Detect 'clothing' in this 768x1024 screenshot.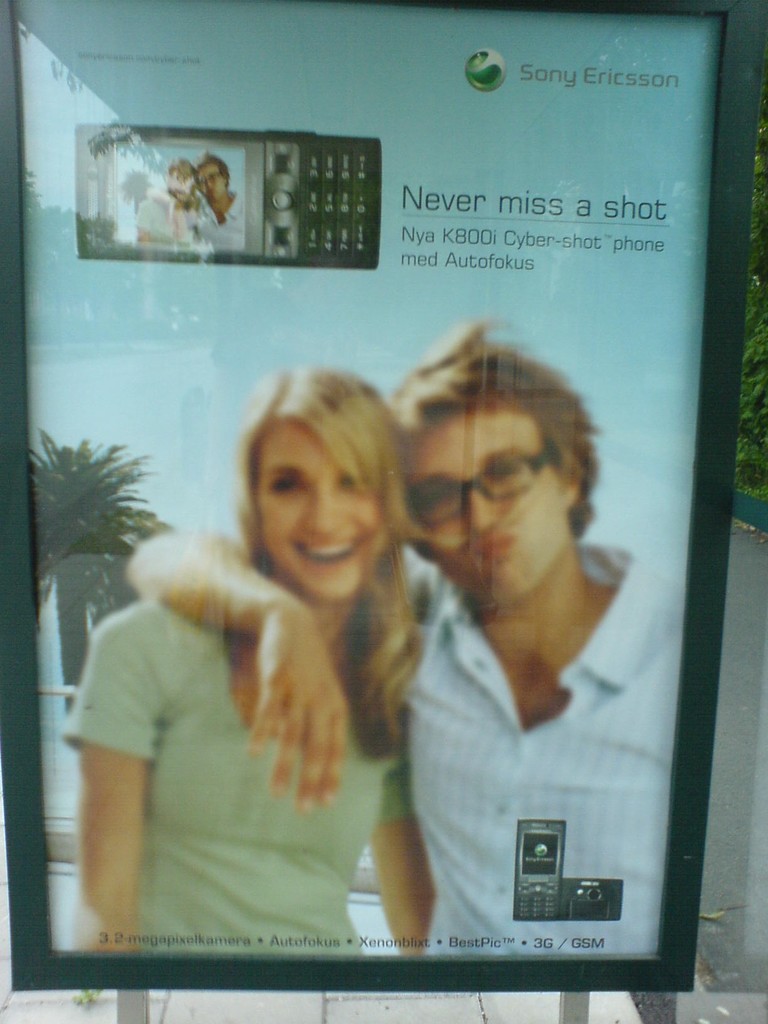
Detection: [left=49, top=475, right=450, bottom=946].
